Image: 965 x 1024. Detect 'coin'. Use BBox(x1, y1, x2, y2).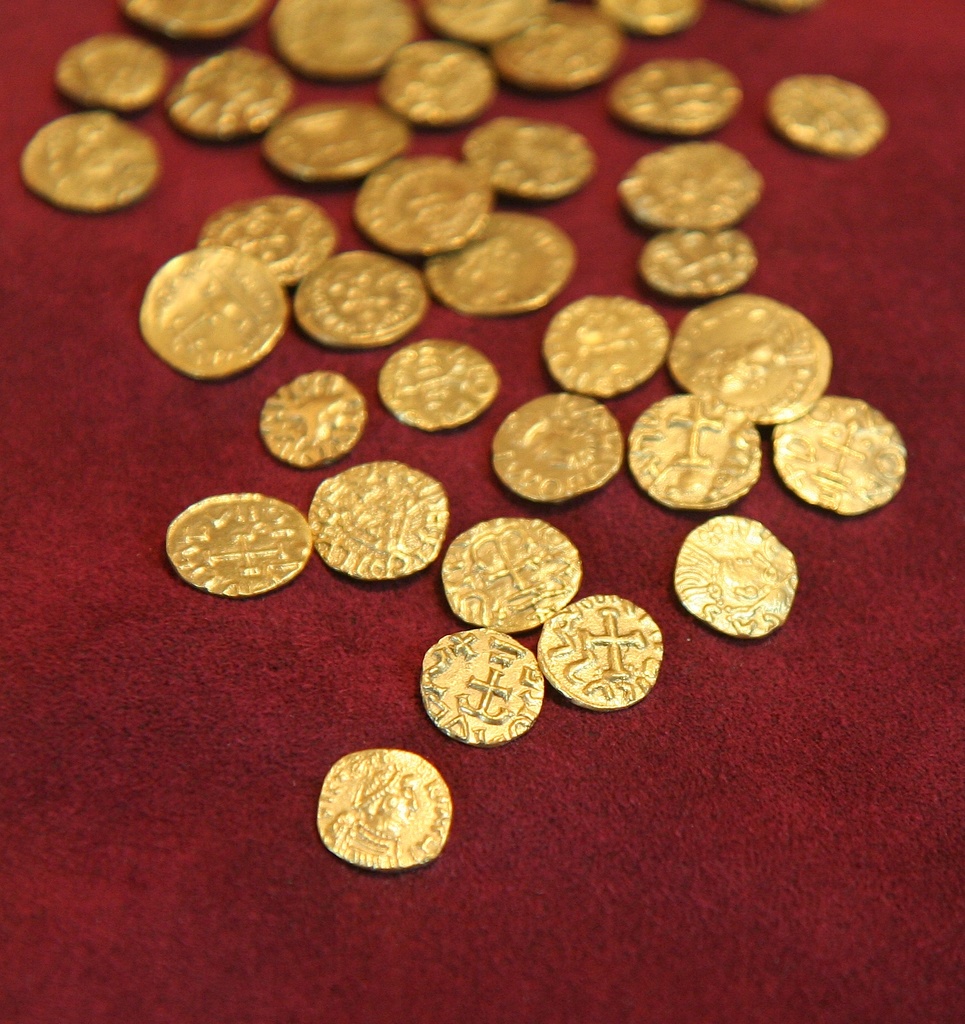
BBox(309, 450, 450, 581).
